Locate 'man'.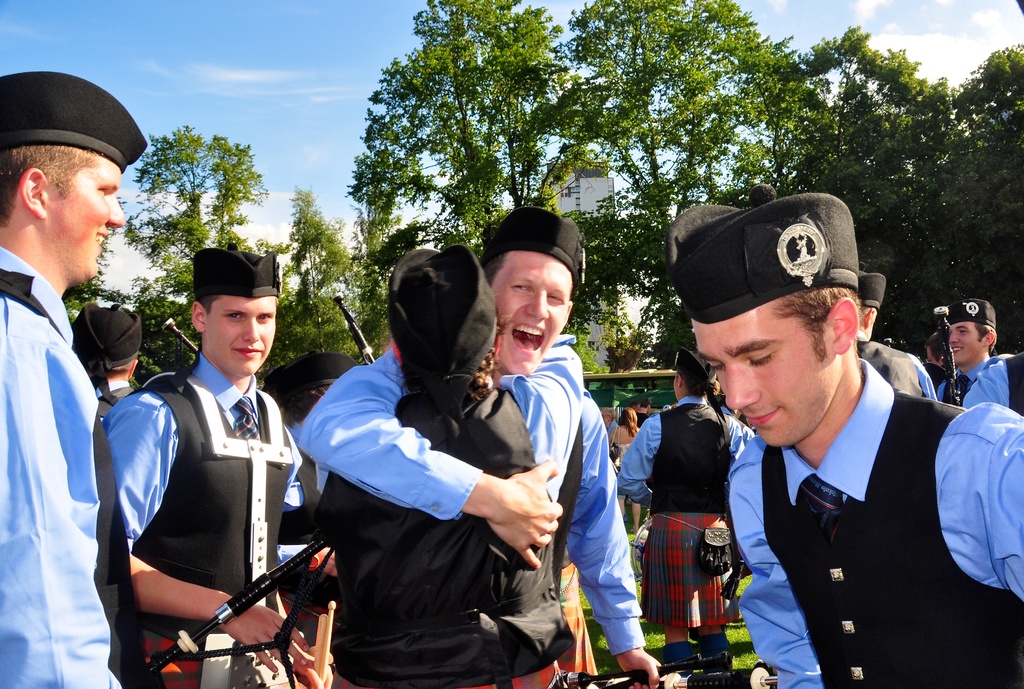
Bounding box: select_region(101, 246, 314, 688).
